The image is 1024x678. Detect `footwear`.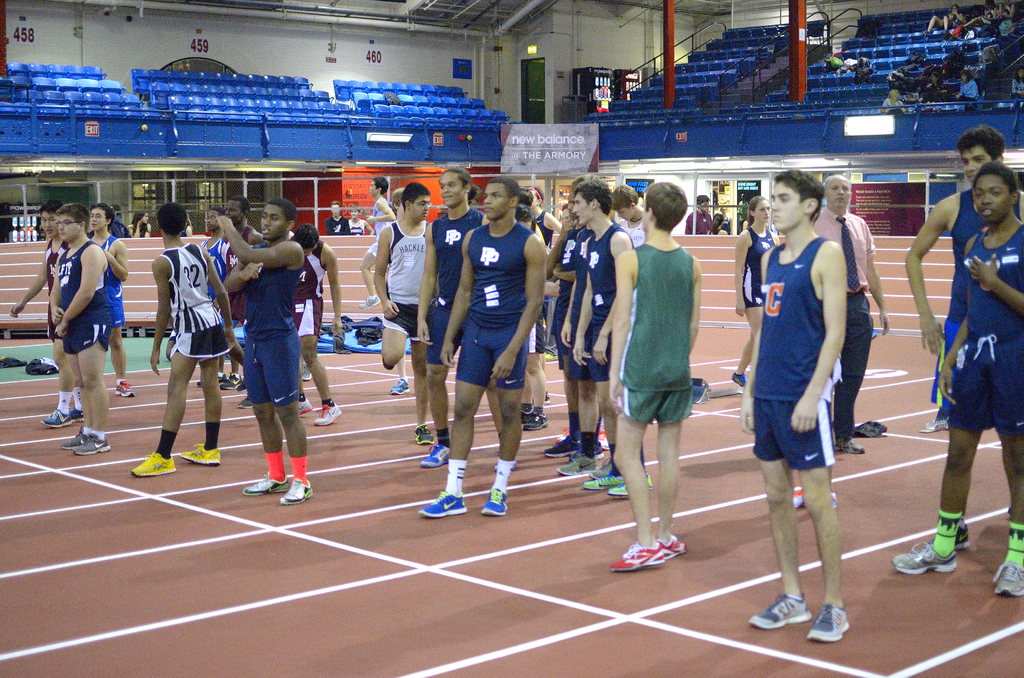
Detection: l=194, t=374, r=246, b=392.
